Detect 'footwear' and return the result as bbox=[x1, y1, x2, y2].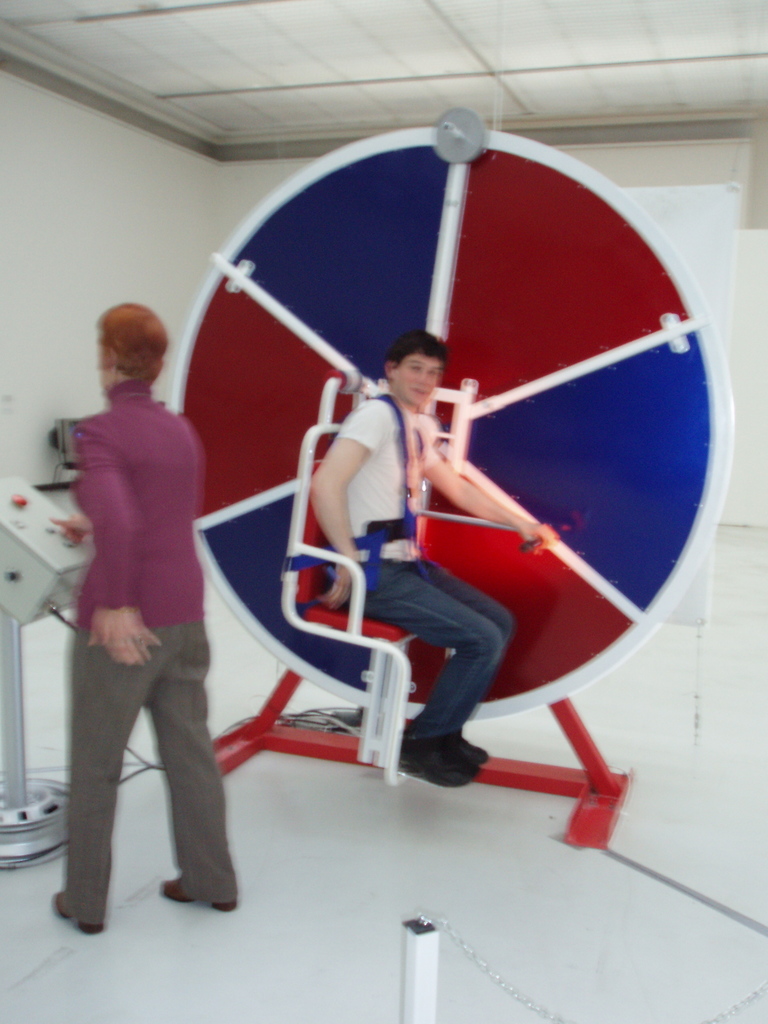
bbox=[443, 729, 488, 760].
